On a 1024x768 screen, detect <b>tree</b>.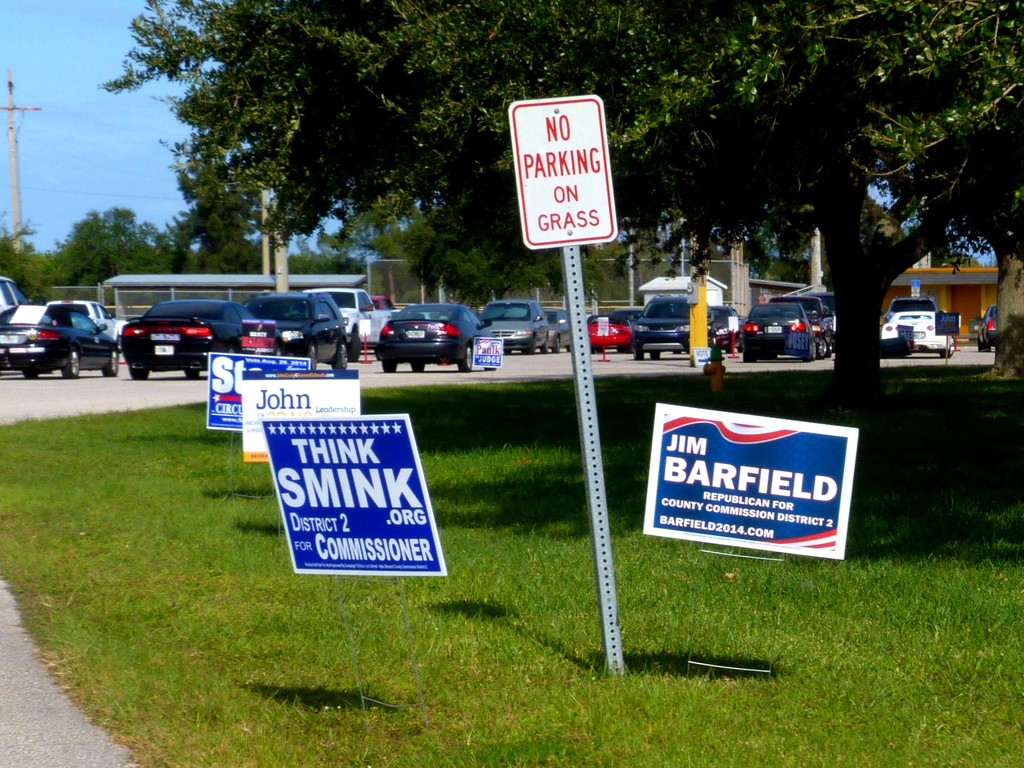
locate(343, 207, 431, 273).
